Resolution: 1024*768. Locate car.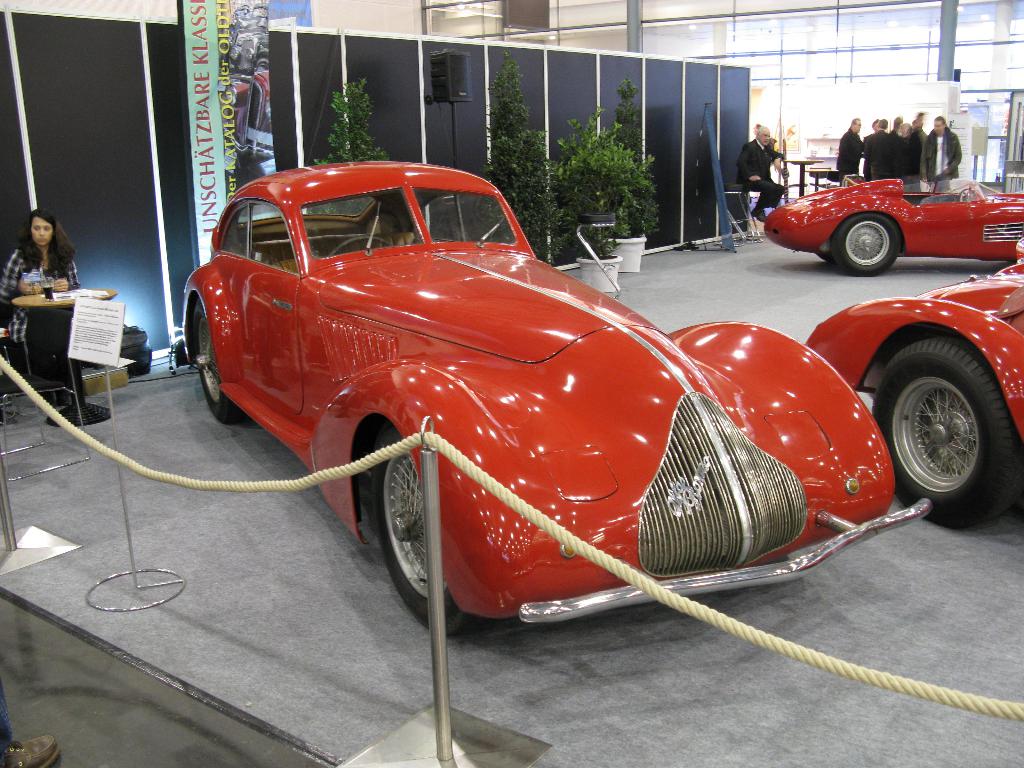
Rect(184, 163, 861, 635).
